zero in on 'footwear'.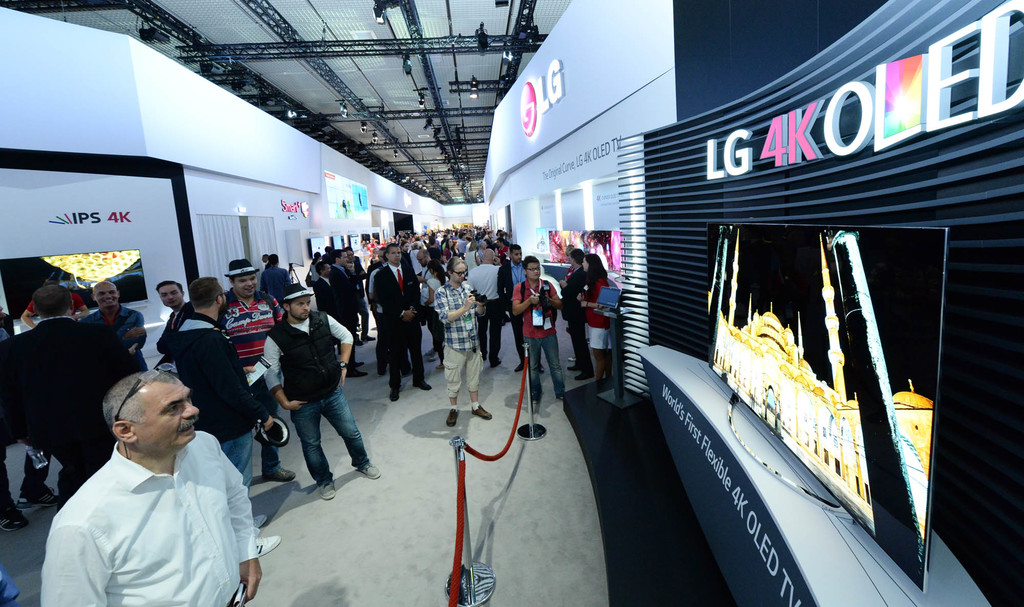
Zeroed in: bbox(470, 403, 493, 419).
